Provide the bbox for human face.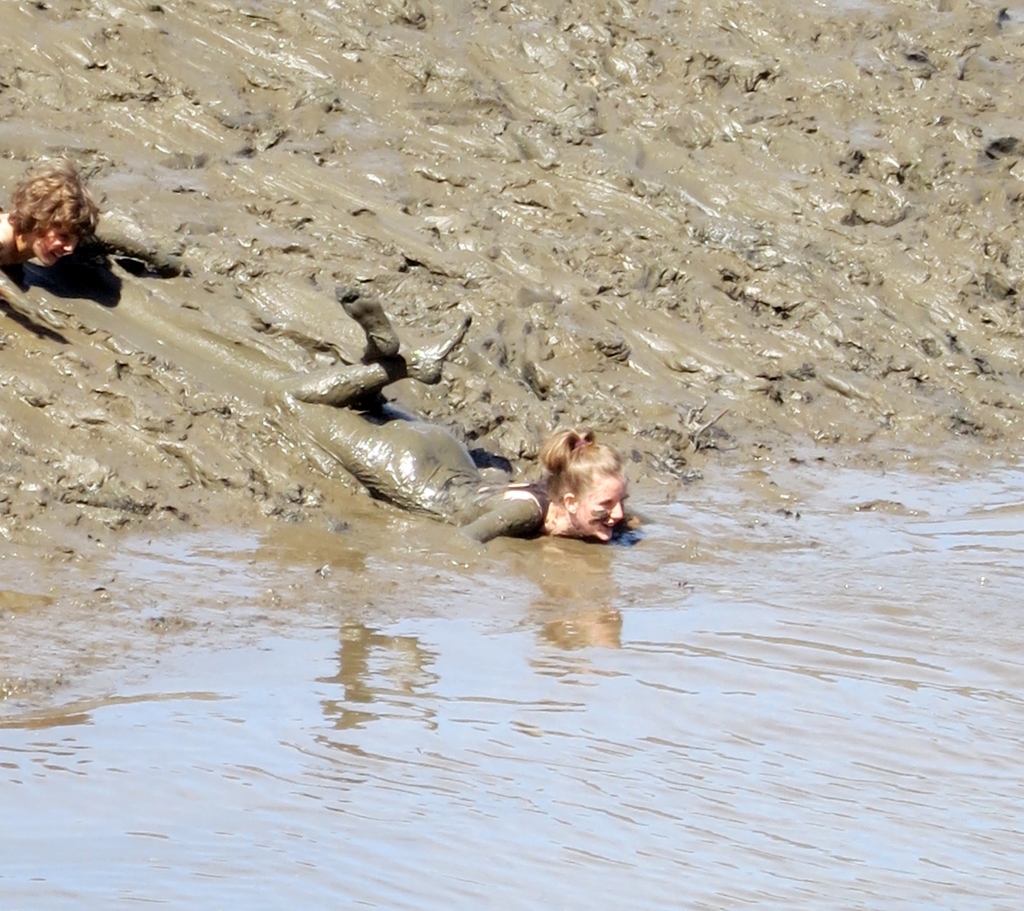
locate(577, 476, 630, 540).
